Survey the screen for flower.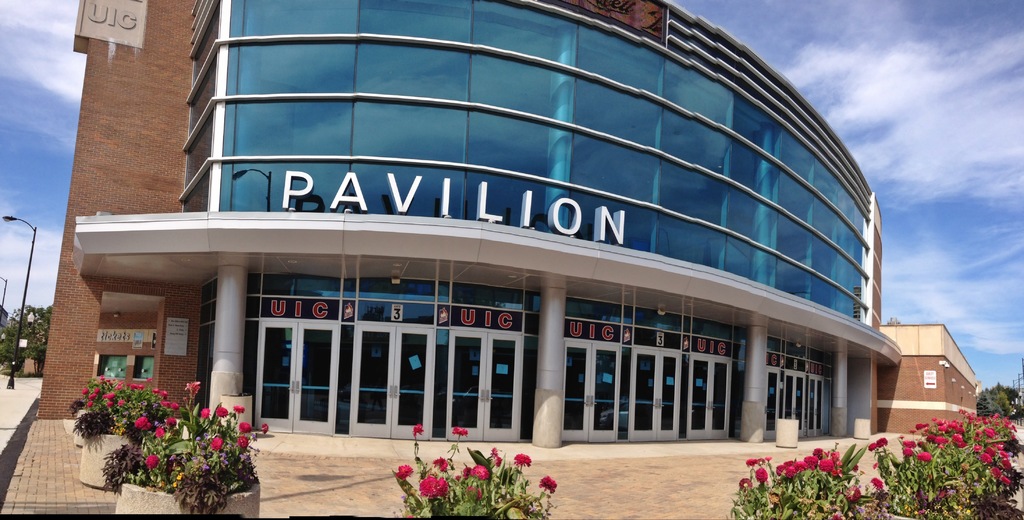
Survey found: box=[145, 456, 160, 471].
